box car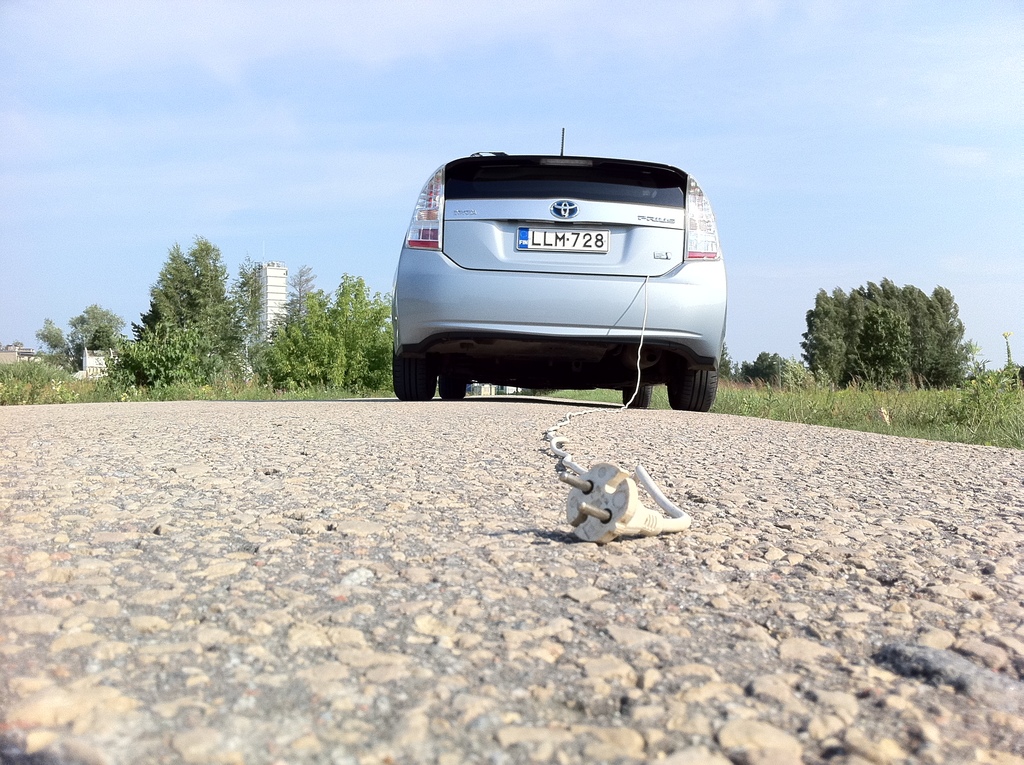
<box>390,122,732,408</box>
